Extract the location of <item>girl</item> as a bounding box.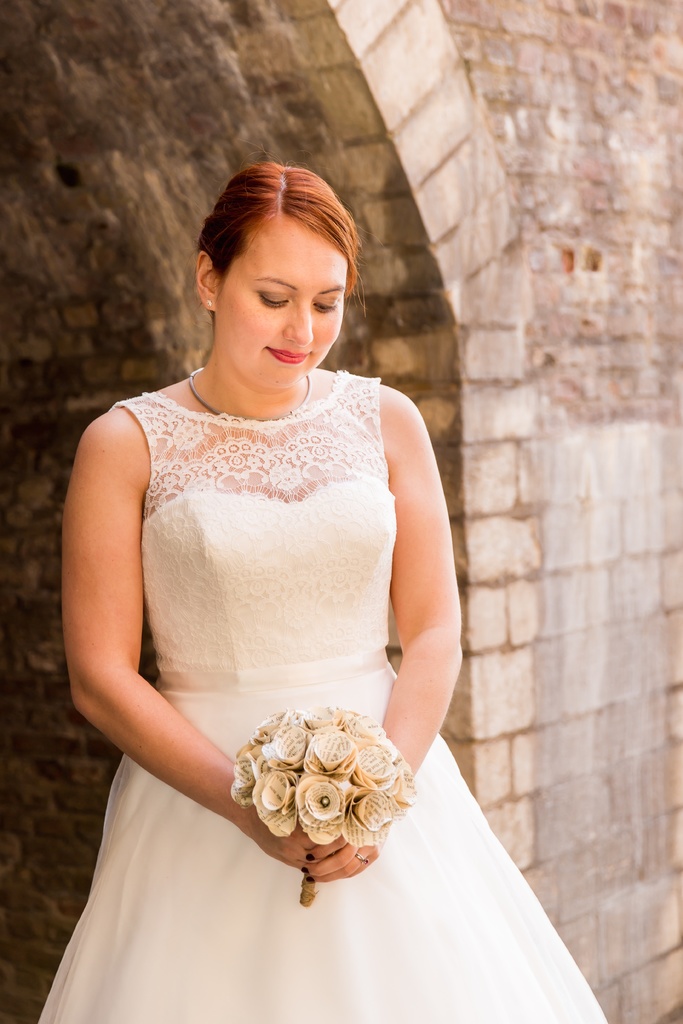
detection(29, 156, 610, 1022).
